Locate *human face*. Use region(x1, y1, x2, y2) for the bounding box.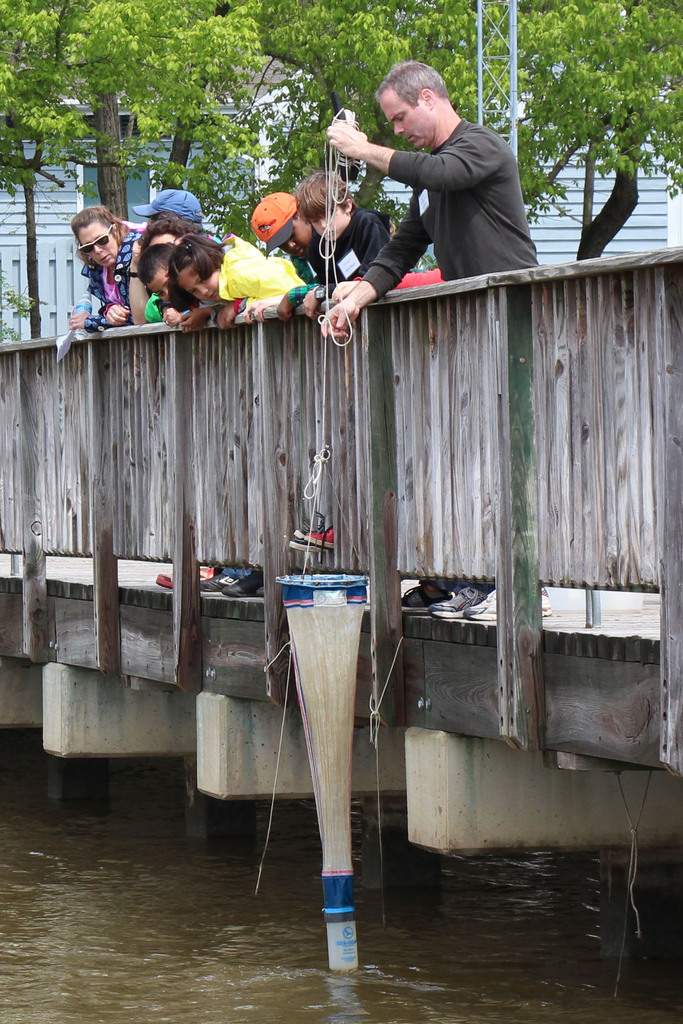
region(315, 205, 347, 240).
